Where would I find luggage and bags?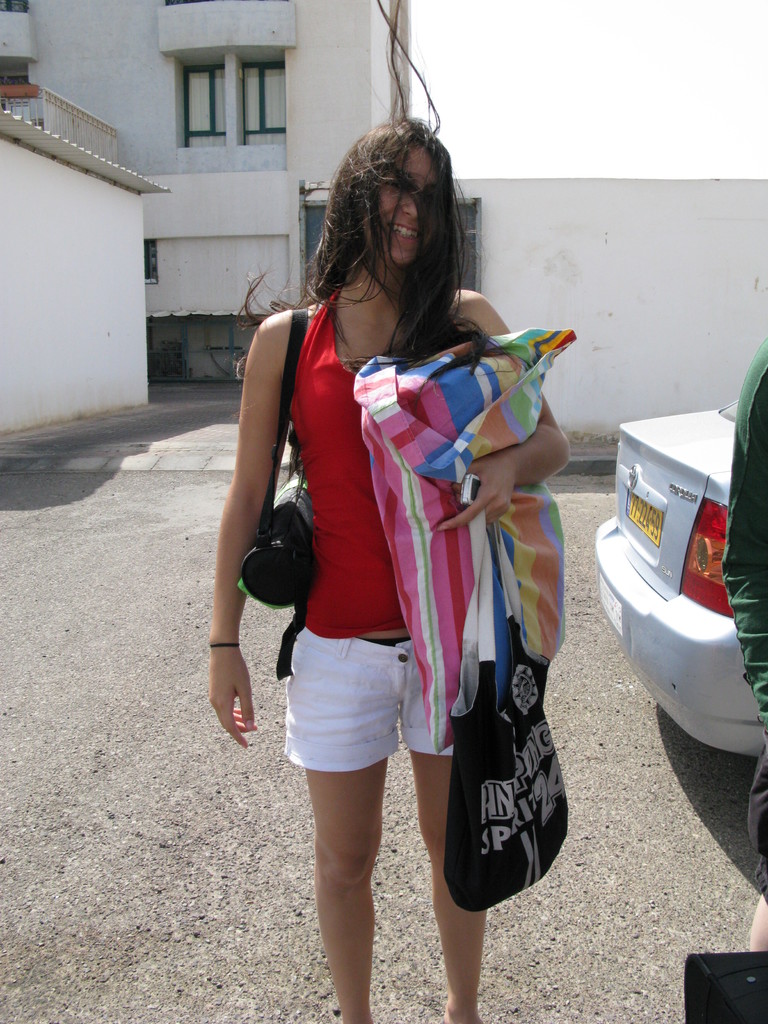
At 445, 501, 567, 914.
